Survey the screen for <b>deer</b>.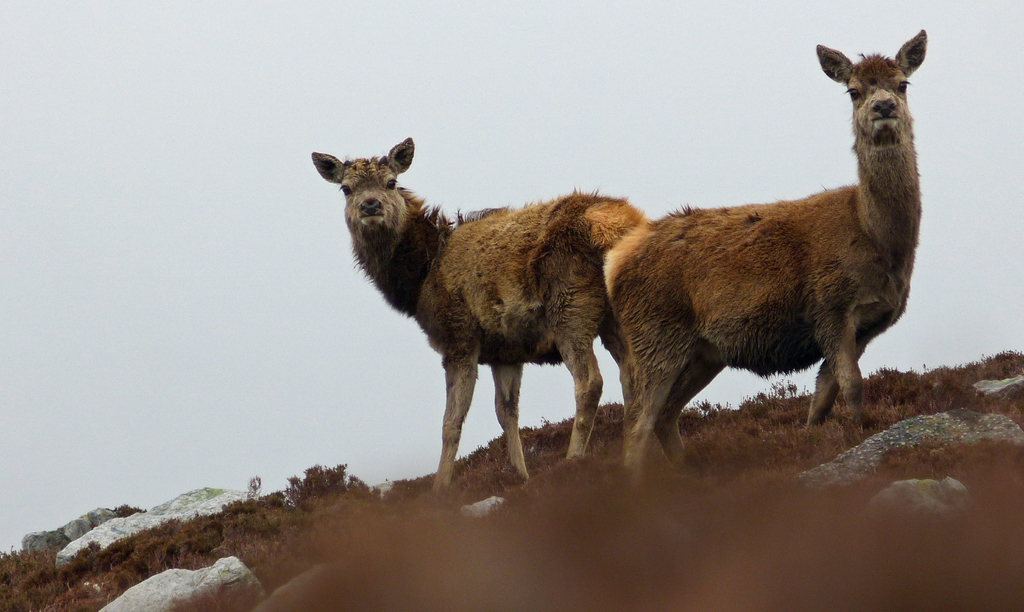
Survey found: bbox=(310, 134, 648, 486).
